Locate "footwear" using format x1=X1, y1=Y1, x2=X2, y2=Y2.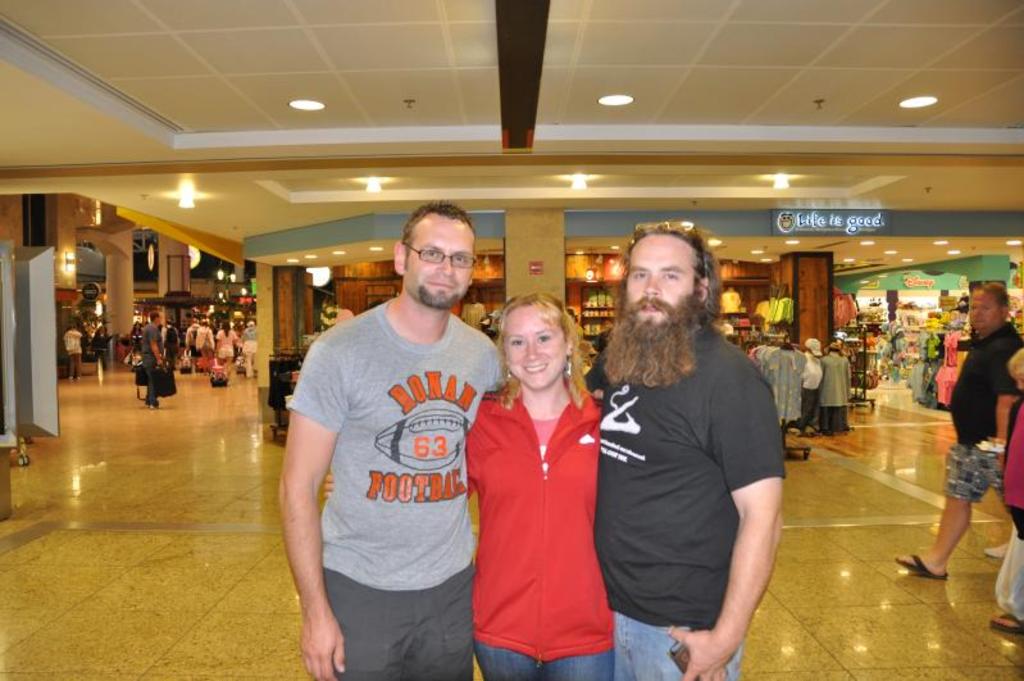
x1=991, y1=612, x2=1023, y2=636.
